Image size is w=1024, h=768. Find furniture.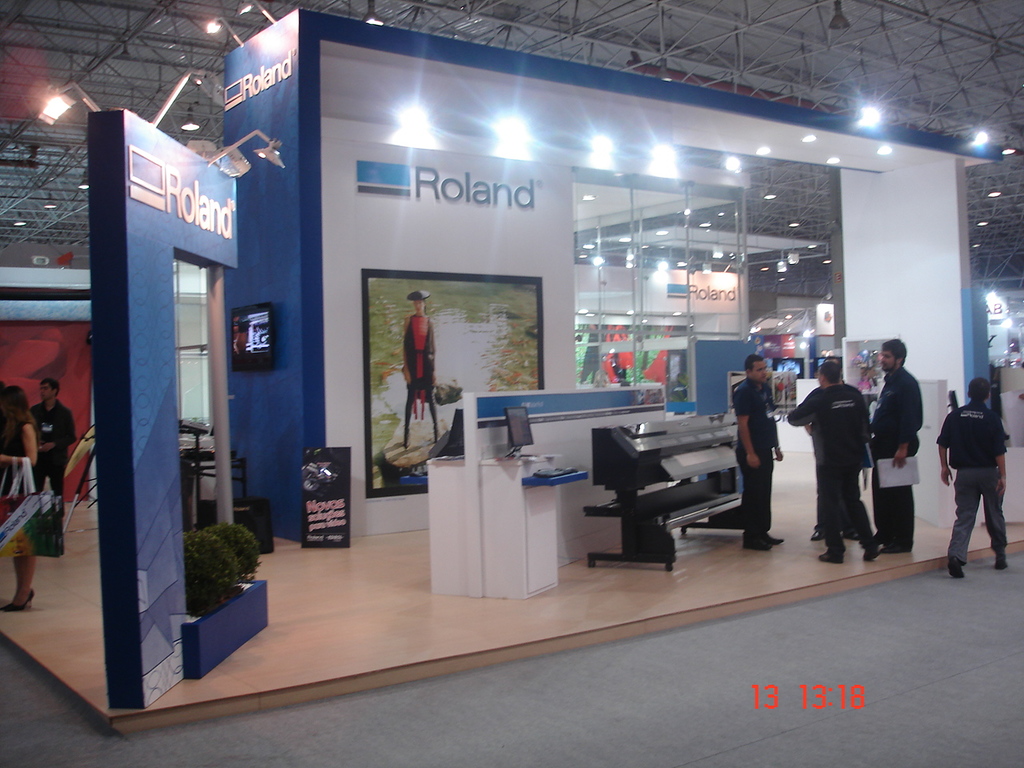
[428,379,670,602].
